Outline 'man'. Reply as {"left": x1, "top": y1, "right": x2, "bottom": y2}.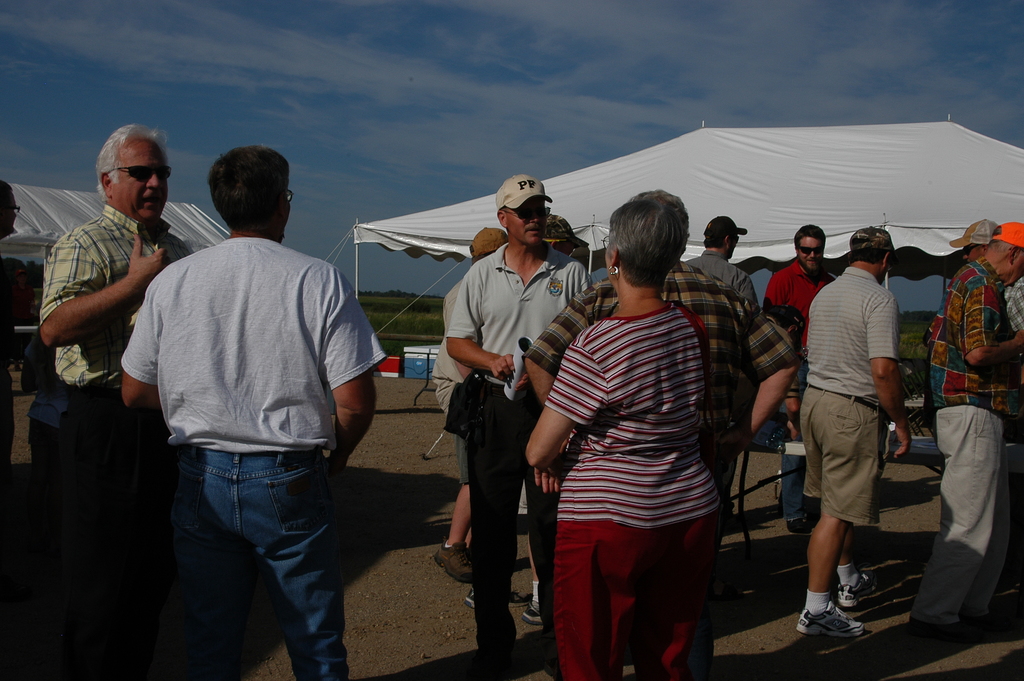
{"left": 432, "top": 226, "right": 506, "bottom": 584}.
